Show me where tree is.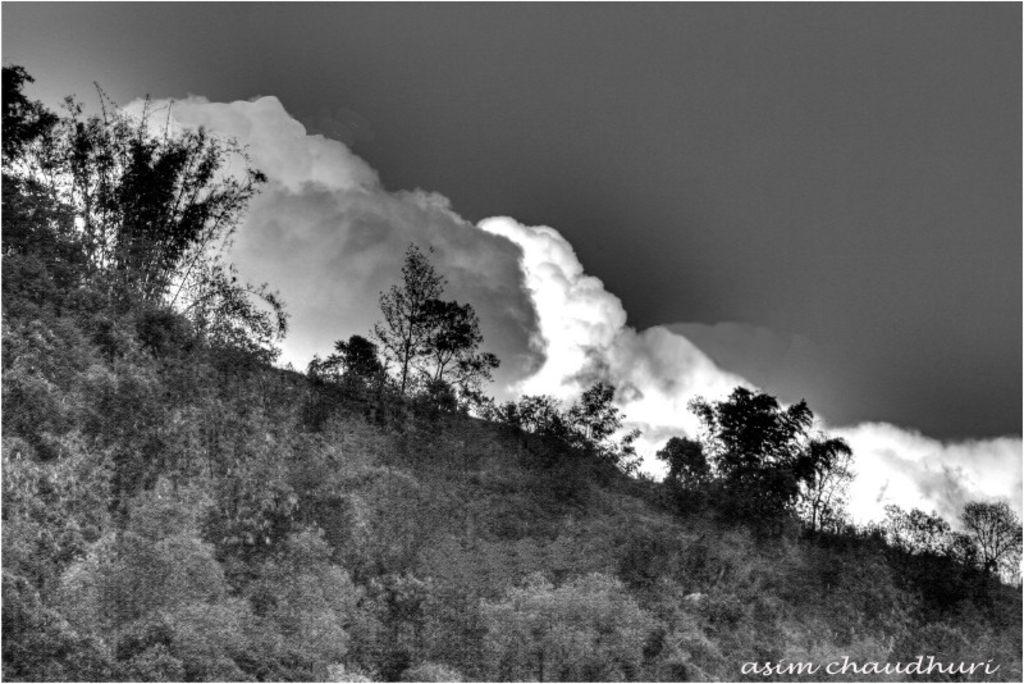
tree is at 655, 430, 741, 476.
